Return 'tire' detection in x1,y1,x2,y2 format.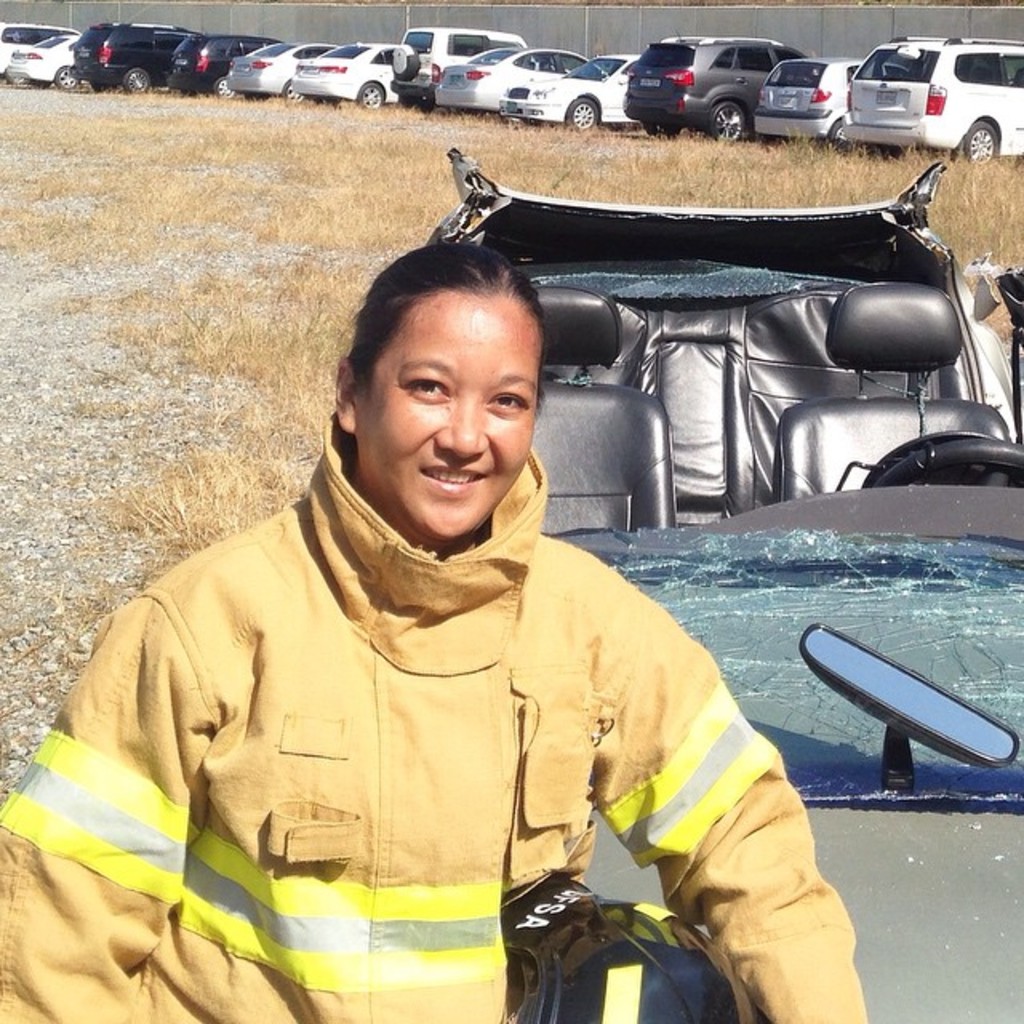
957,120,998,162.
